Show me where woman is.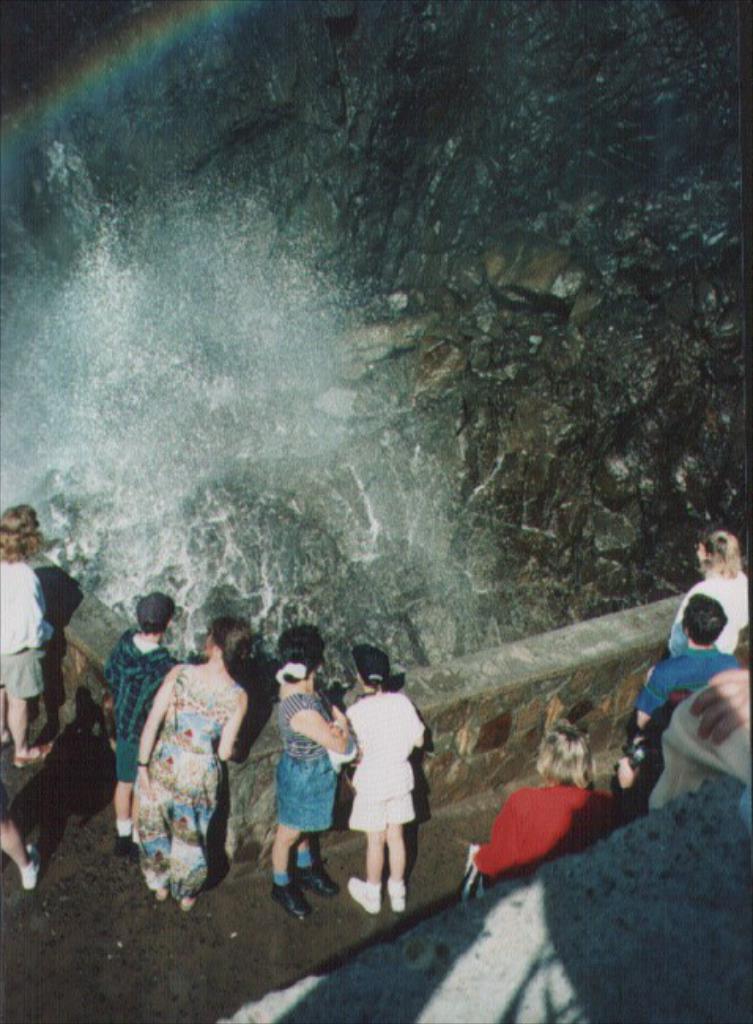
woman is at bbox=(128, 608, 254, 918).
